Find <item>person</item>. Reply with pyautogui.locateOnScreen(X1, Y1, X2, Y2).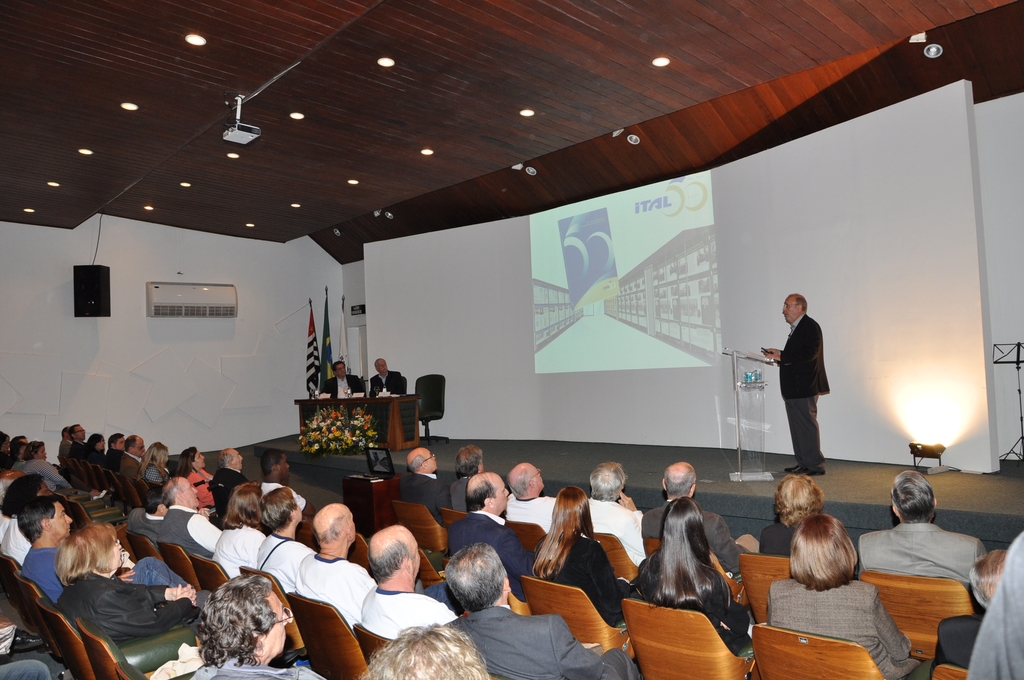
pyautogui.locateOnScreen(0, 473, 57, 567).
